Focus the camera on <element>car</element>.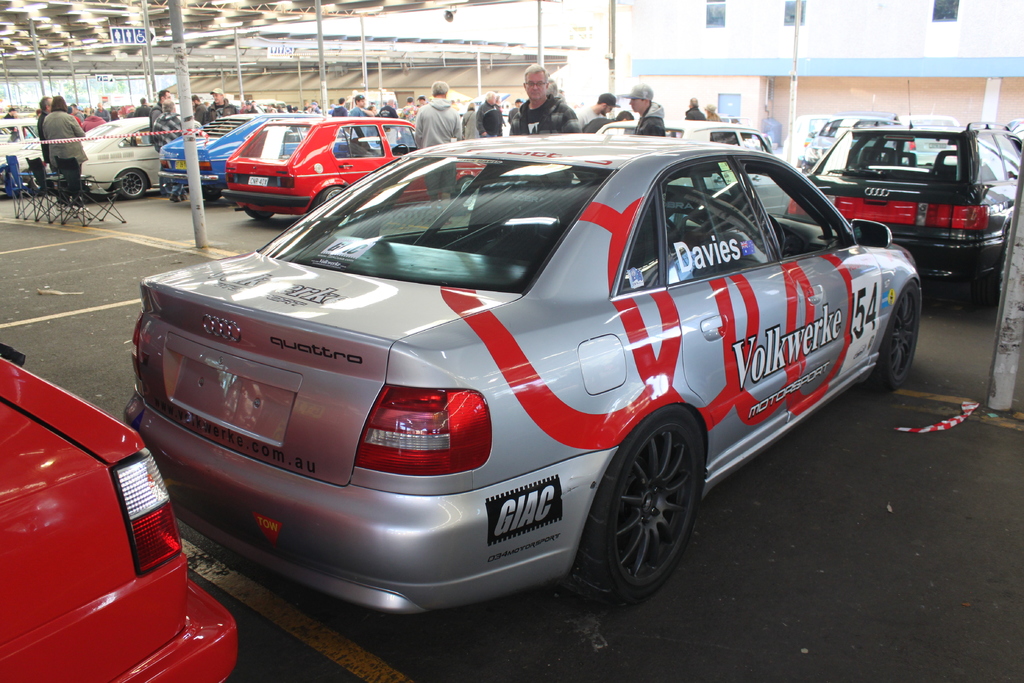
Focus region: <box>593,120,792,223</box>.
